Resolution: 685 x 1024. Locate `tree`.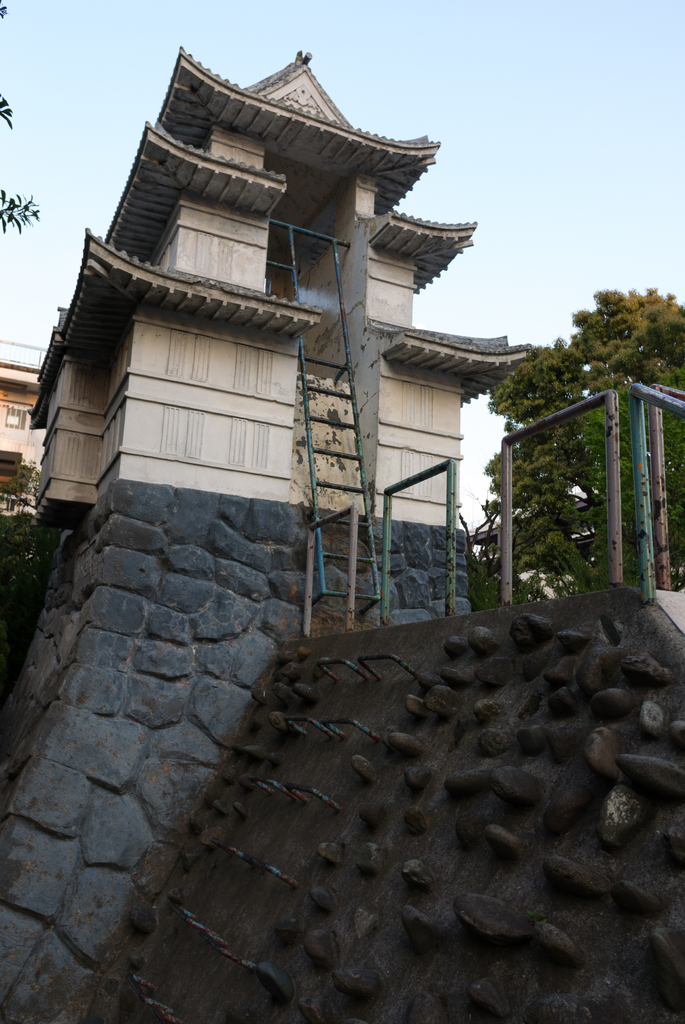
crop(579, 372, 684, 591).
